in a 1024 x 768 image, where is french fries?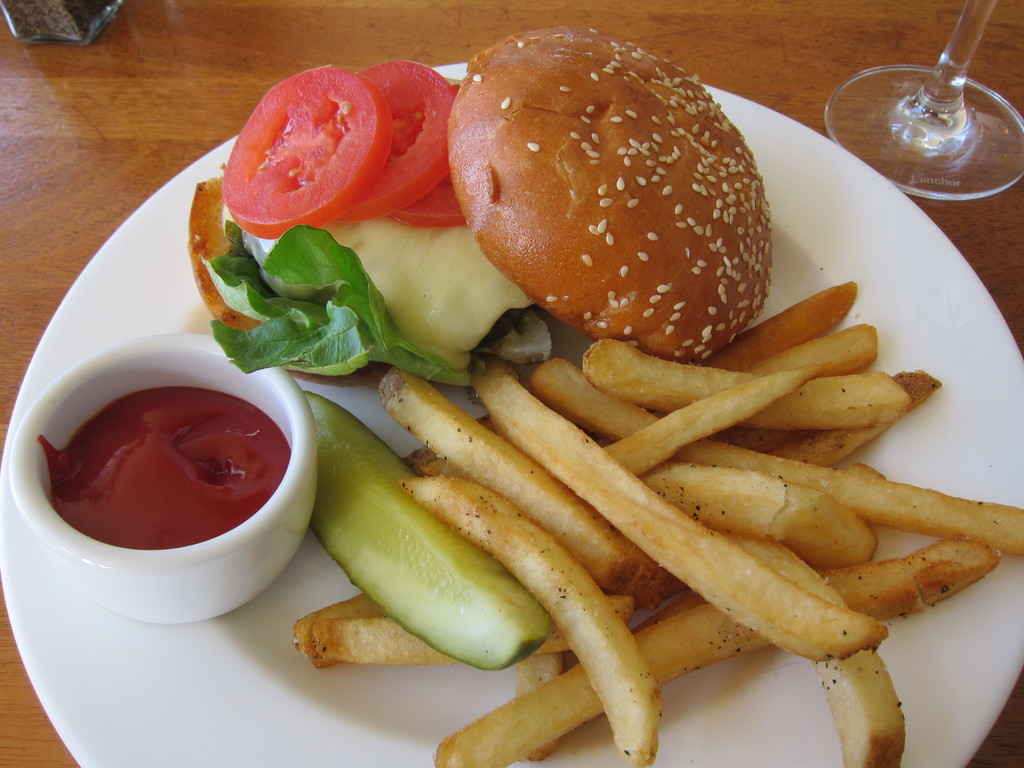
[447,355,879,672].
